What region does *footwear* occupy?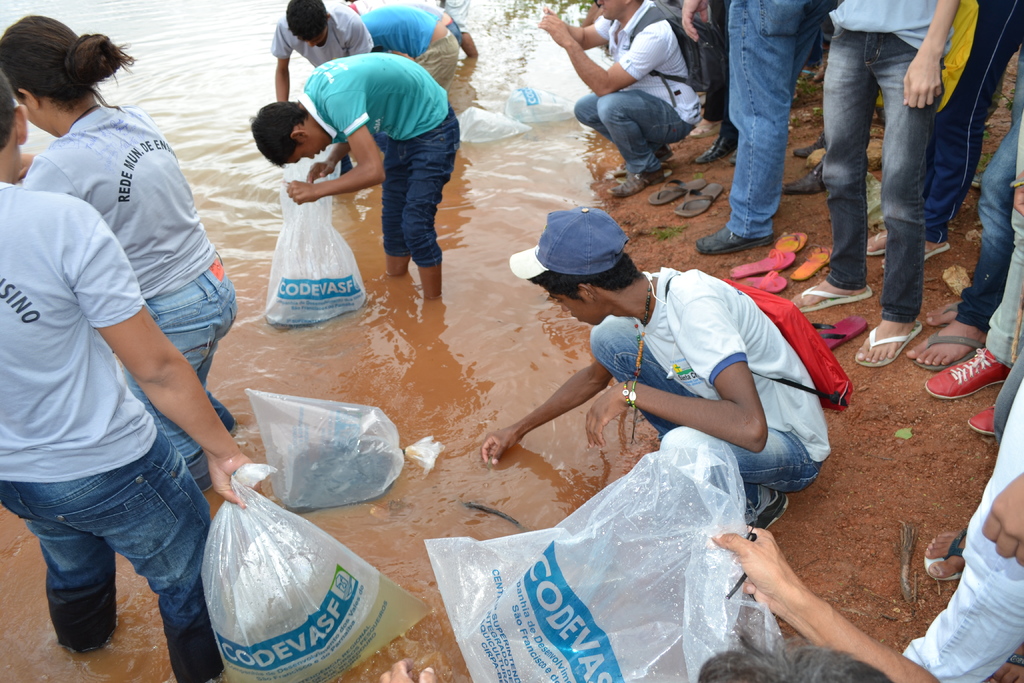
detection(963, 406, 996, 436).
